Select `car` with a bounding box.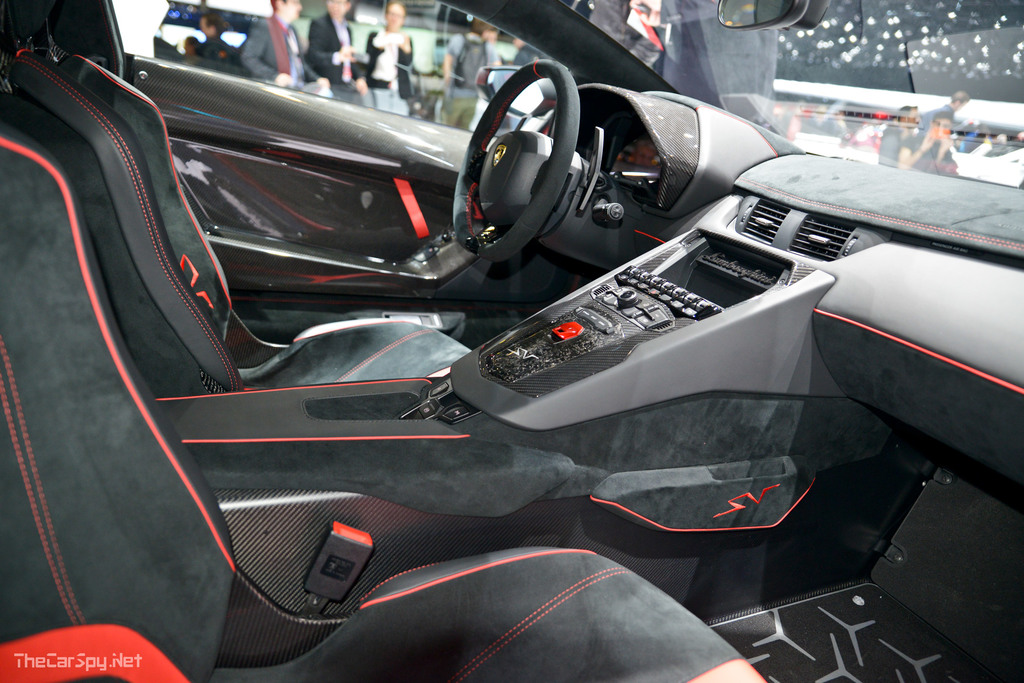
(x1=157, y1=0, x2=303, y2=89).
